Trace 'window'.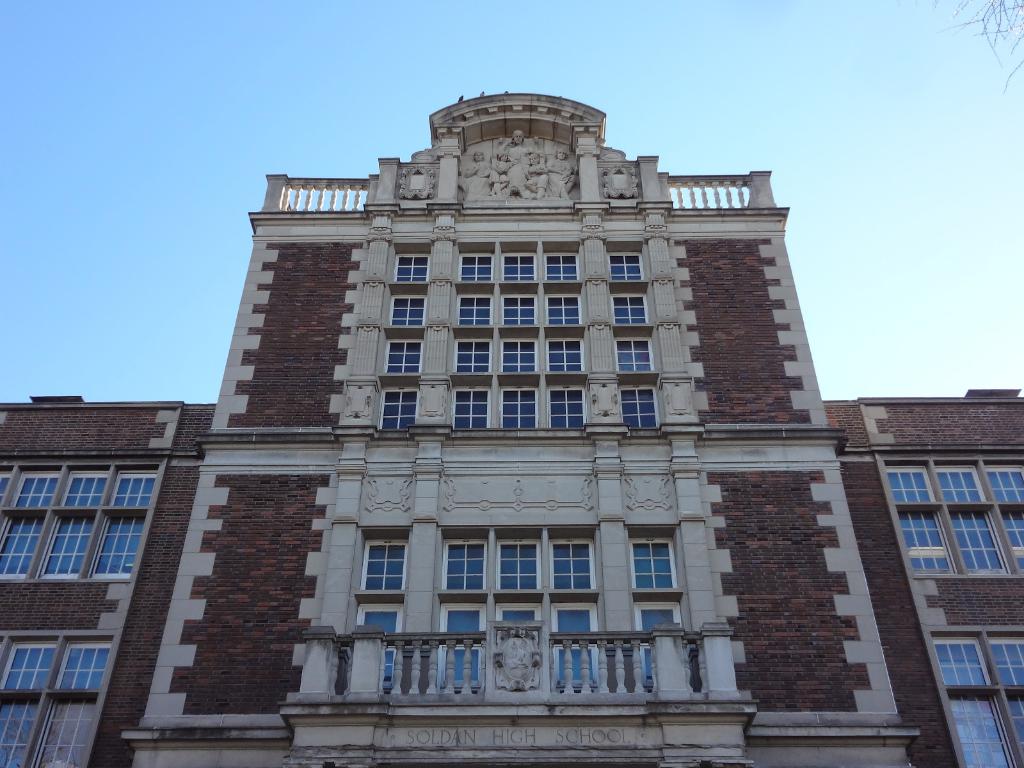
Traced to {"left": 0, "top": 637, "right": 56, "bottom": 691}.
